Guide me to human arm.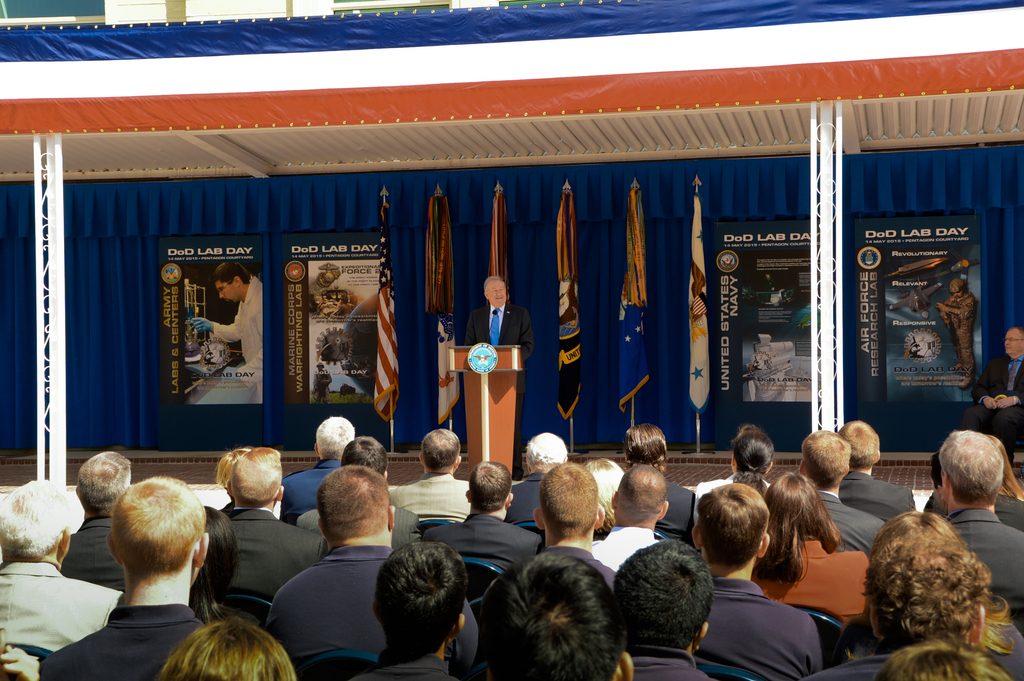
Guidance: [965, 357, 994, 412].
